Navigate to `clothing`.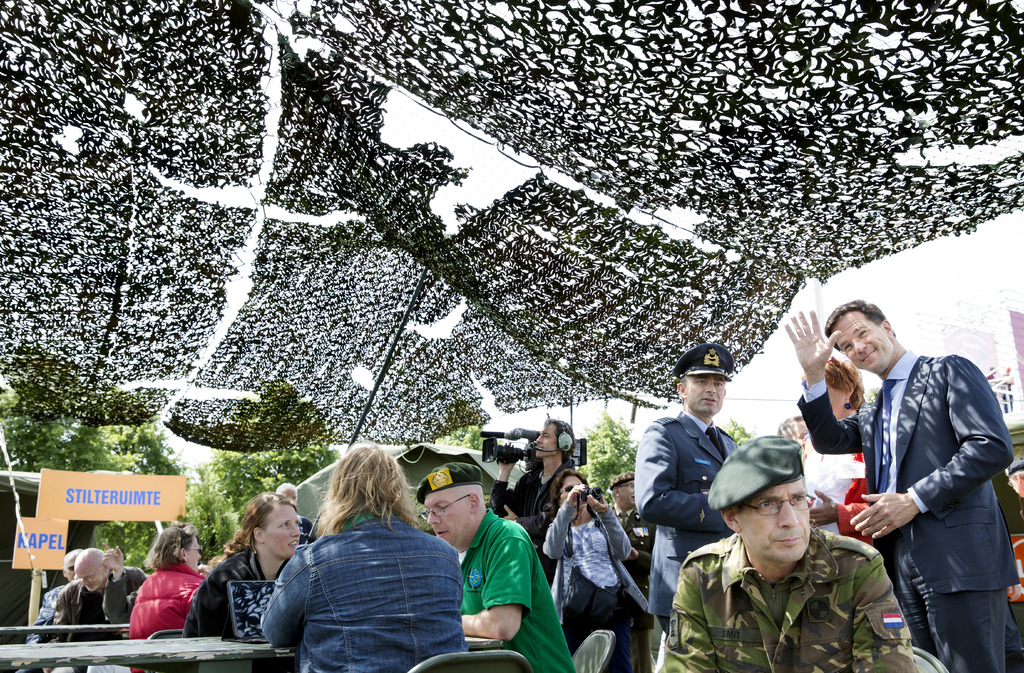
Navigation target: {"x1": 491, "y1": 456, "x2": 566, "y2": 585}.
